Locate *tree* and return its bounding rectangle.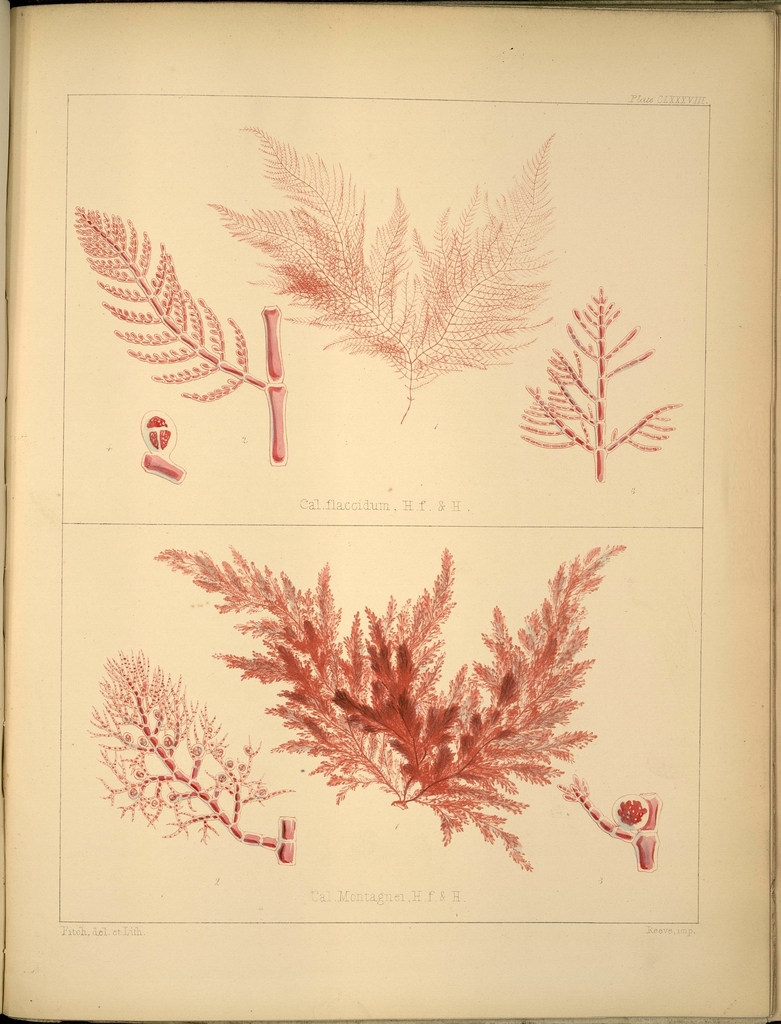
select_region(65, 209, 285, 468).
